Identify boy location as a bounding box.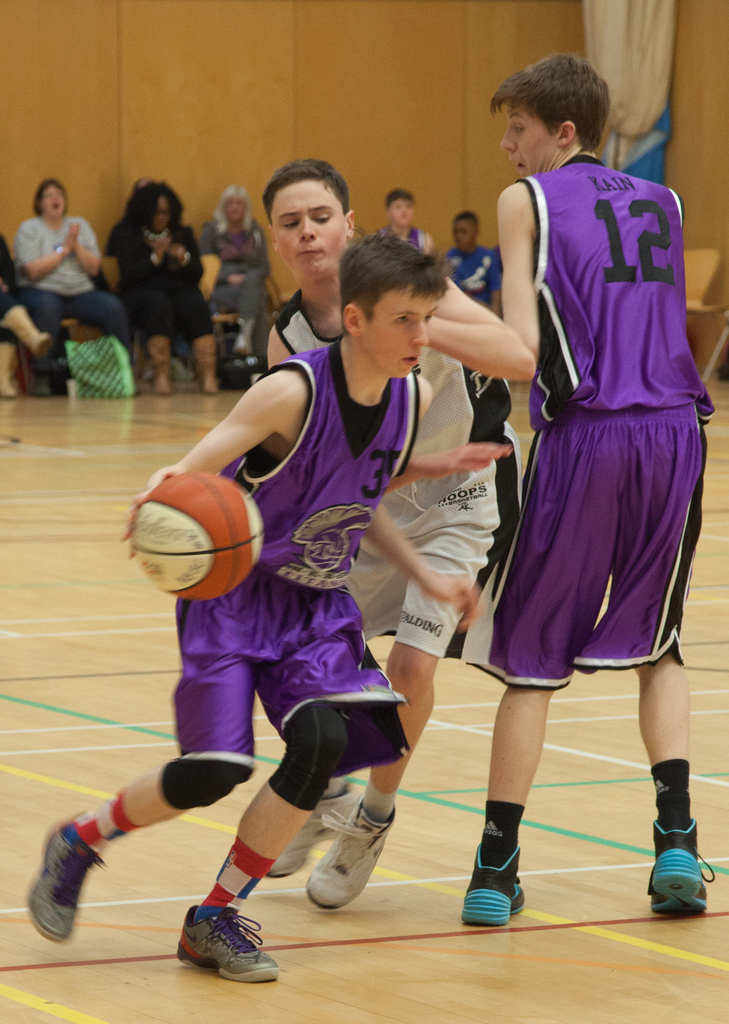
locate(404, 65, 716, 894).
